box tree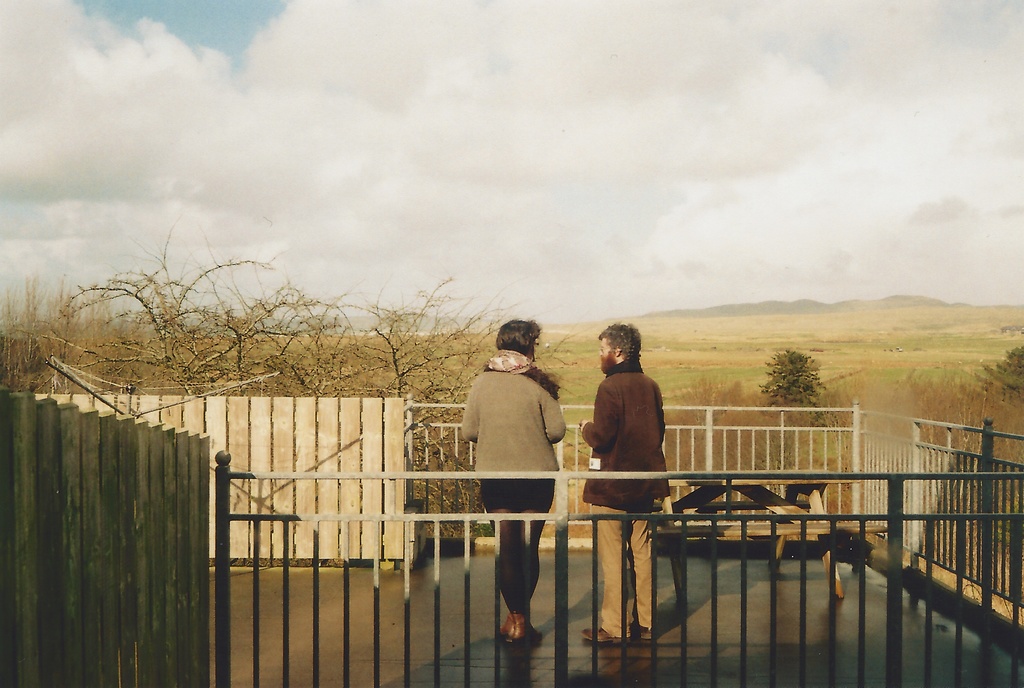
region(763, 349, 838, 420)
